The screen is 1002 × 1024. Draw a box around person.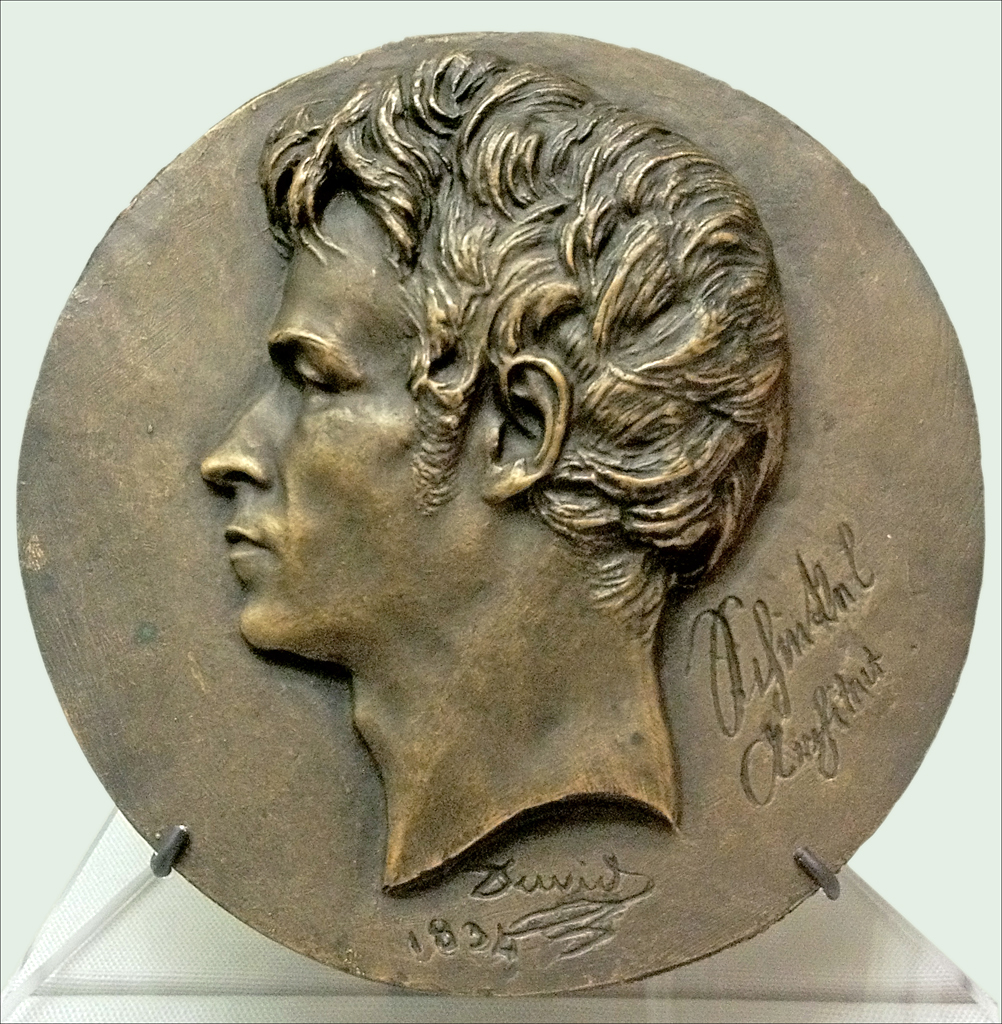
region(184, 53, 784, 894).
